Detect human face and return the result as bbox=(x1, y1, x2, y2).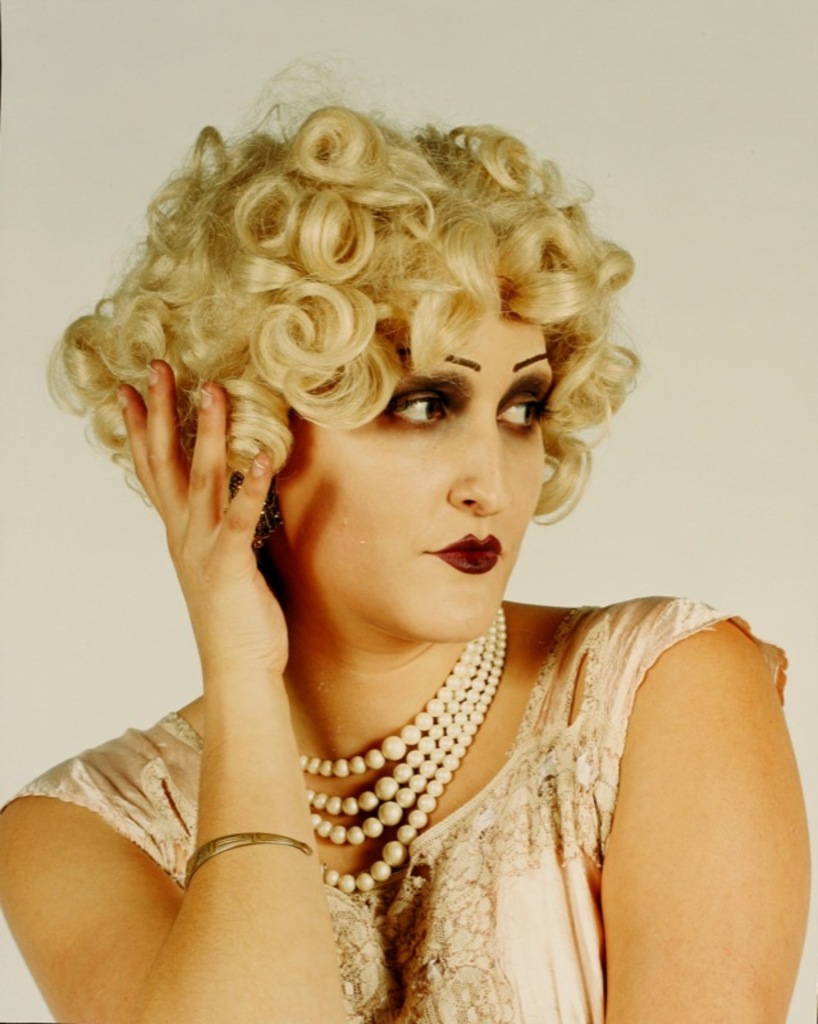
bbox=(275, 301, 556, 637).
